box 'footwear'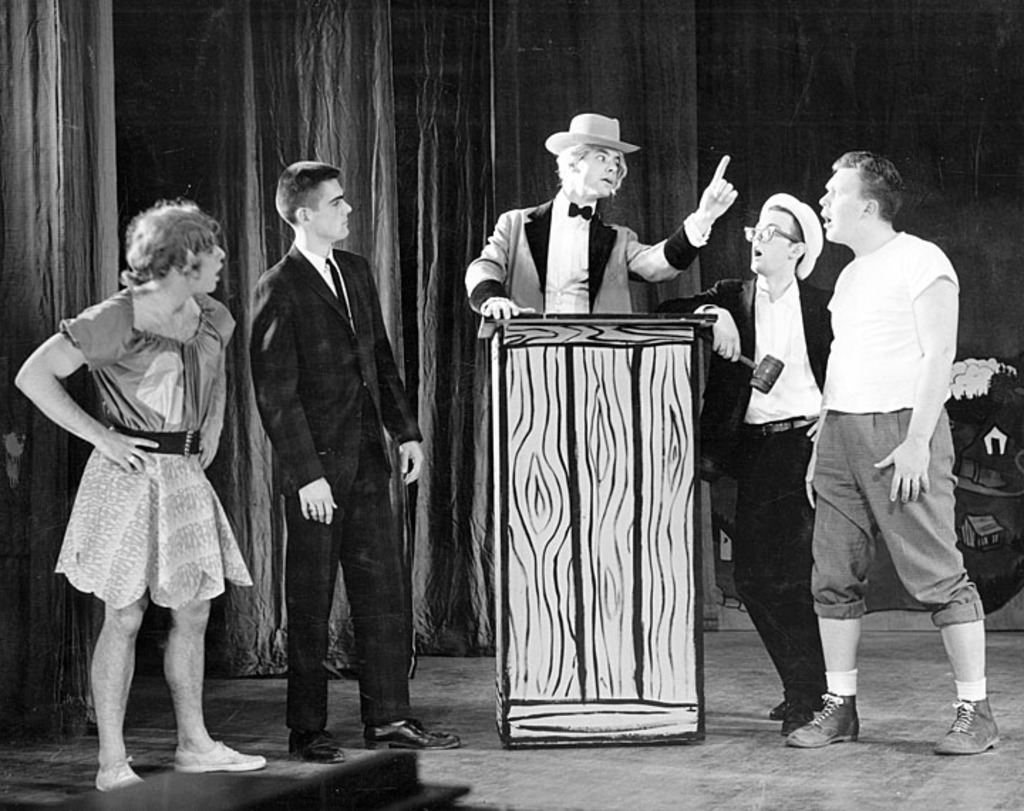
BBox(364, 717, 468, 753)
